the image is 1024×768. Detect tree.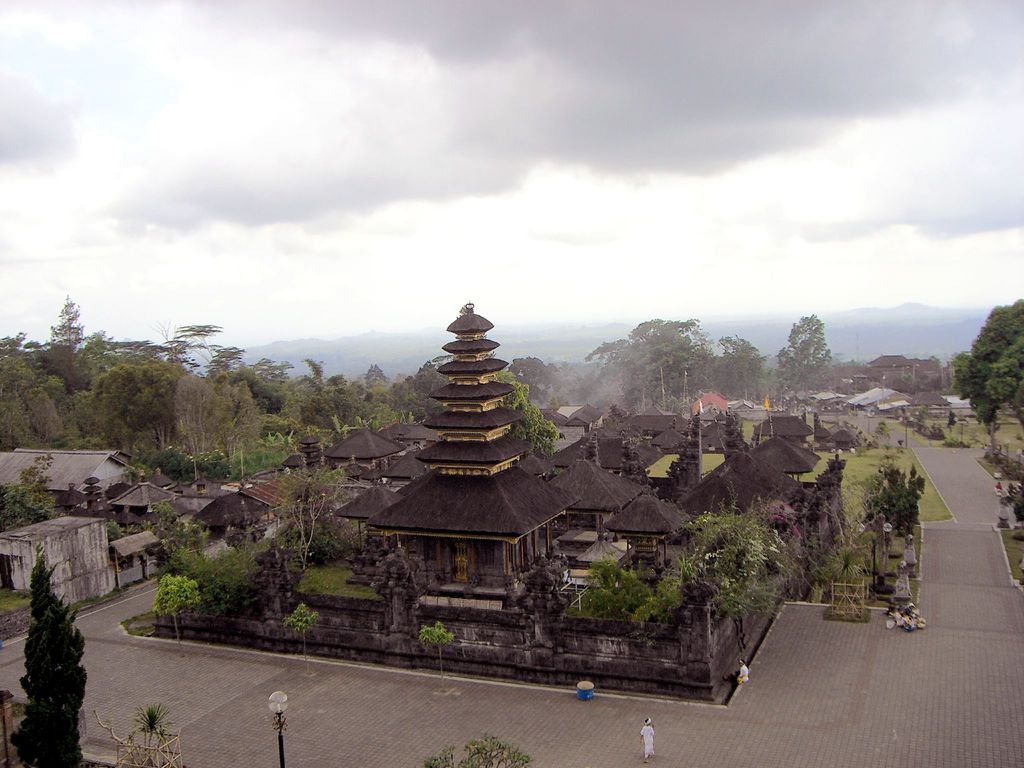
Detection: 4 573 83 744.
